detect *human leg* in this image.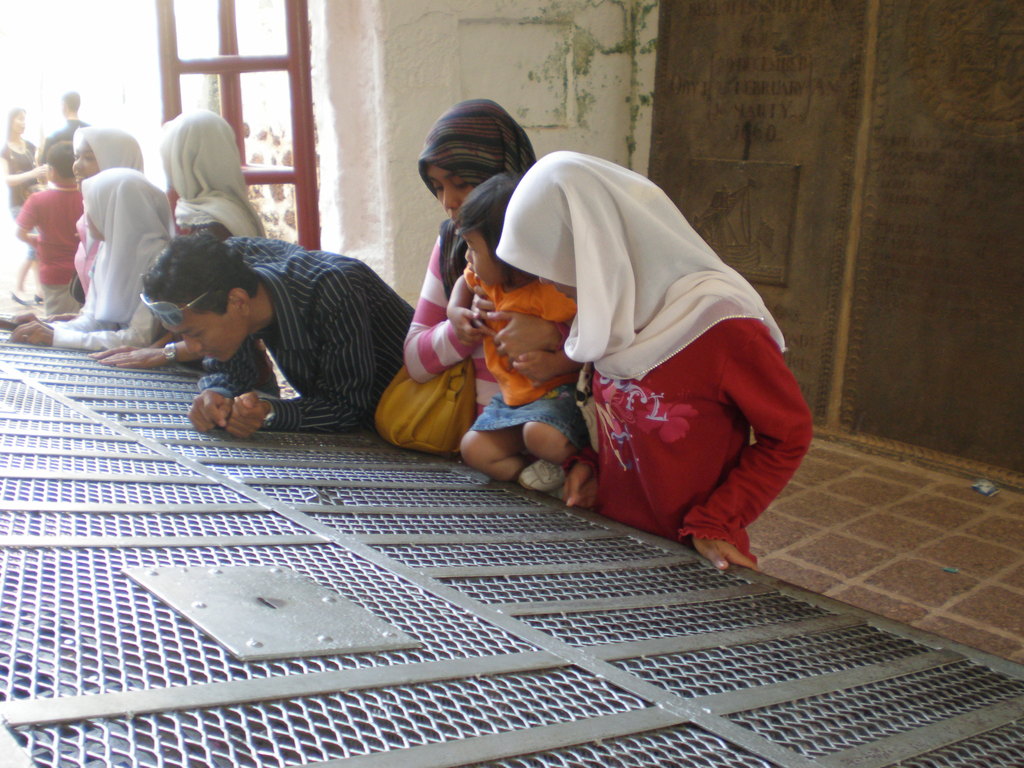
Detection: x1=460, y1=397, x2=520, y2=481.
